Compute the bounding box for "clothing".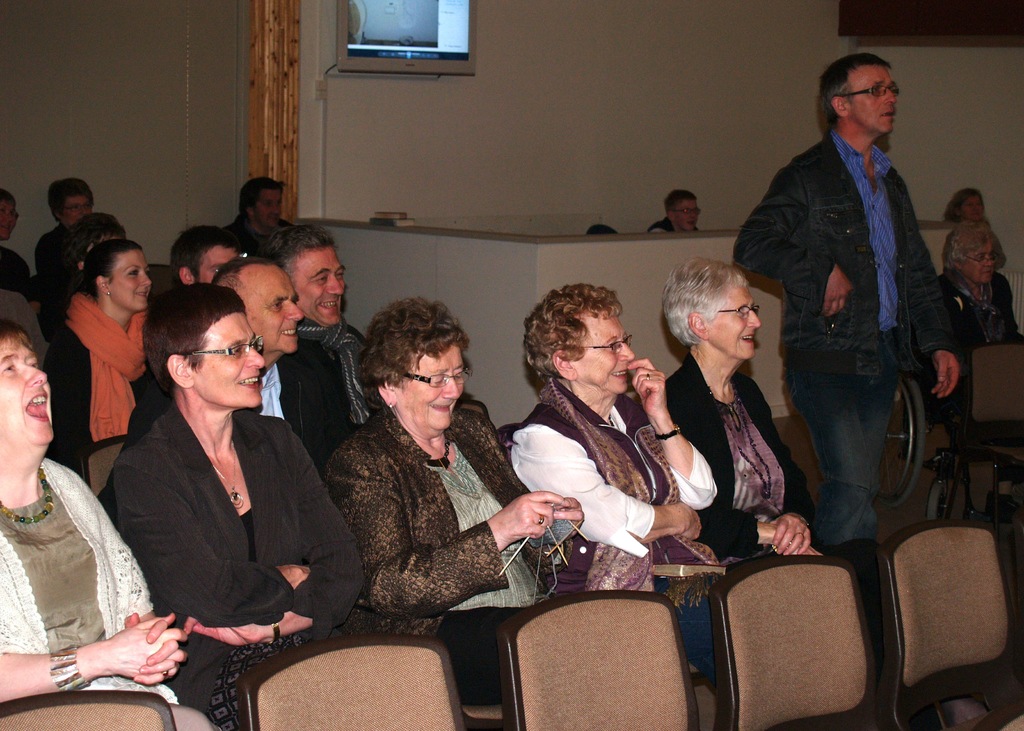
{"x1": 285, "y1": 313, "x2": 362, "y2": 474}.
